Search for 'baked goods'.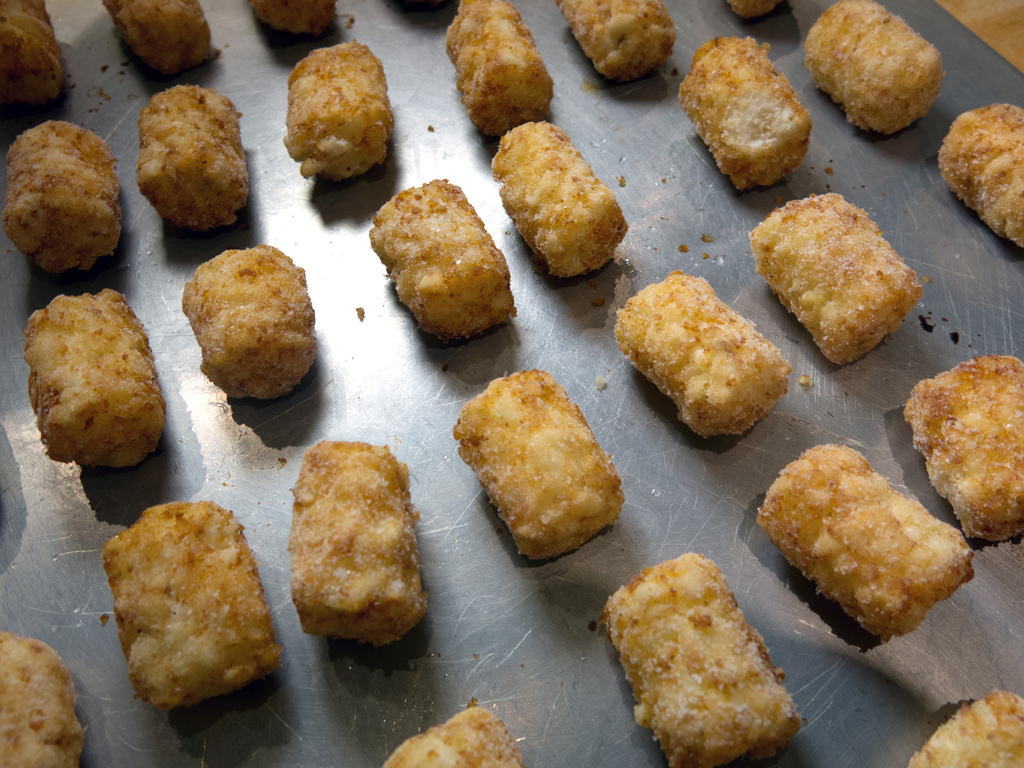
Found at bbox=[0, 120, 117, 271].
